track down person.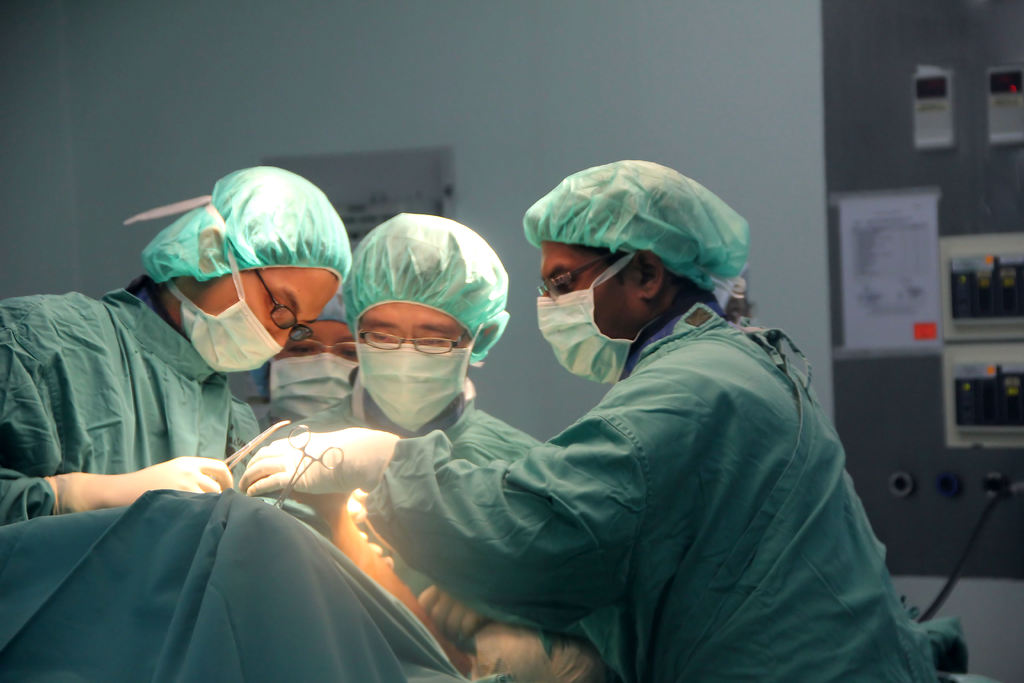
Tracked to bbox(0, 424, 592, 682).
